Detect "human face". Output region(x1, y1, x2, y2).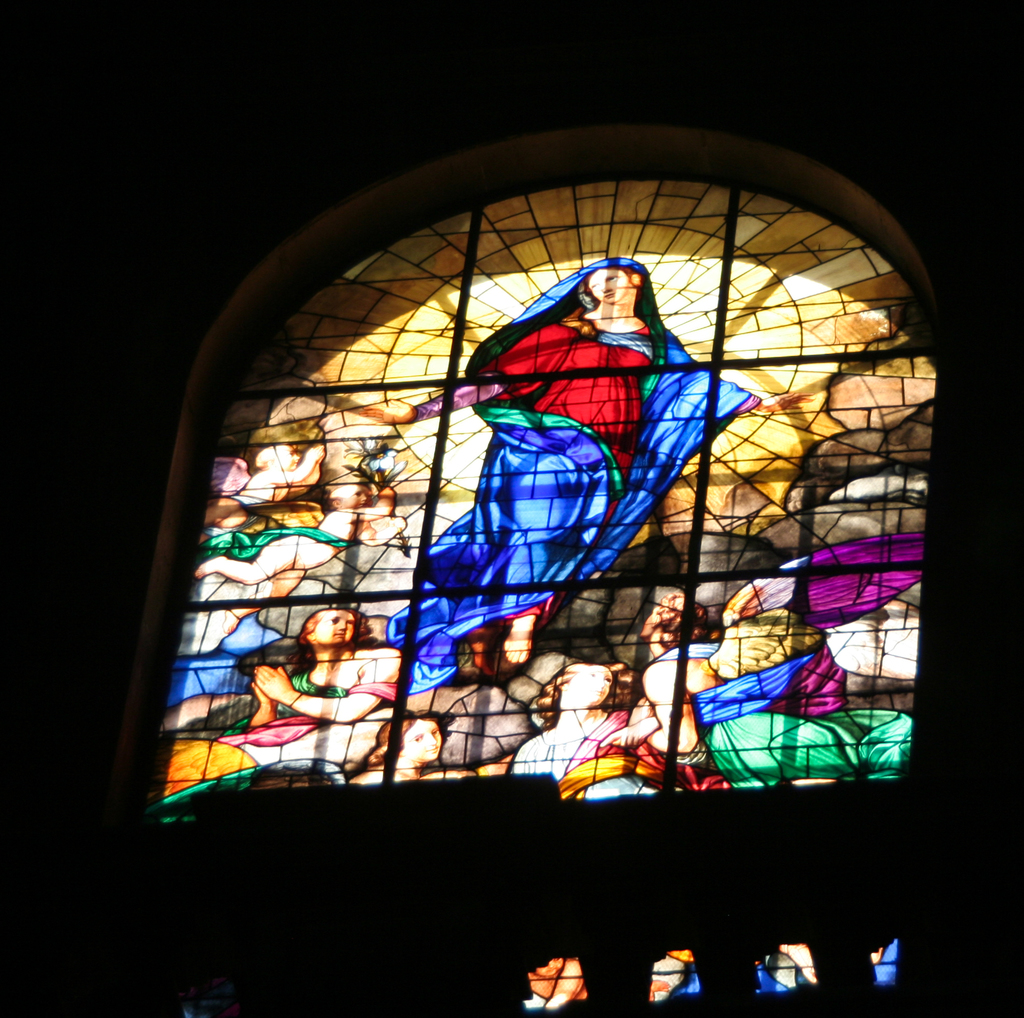
region(562, 662, 626, 709).
